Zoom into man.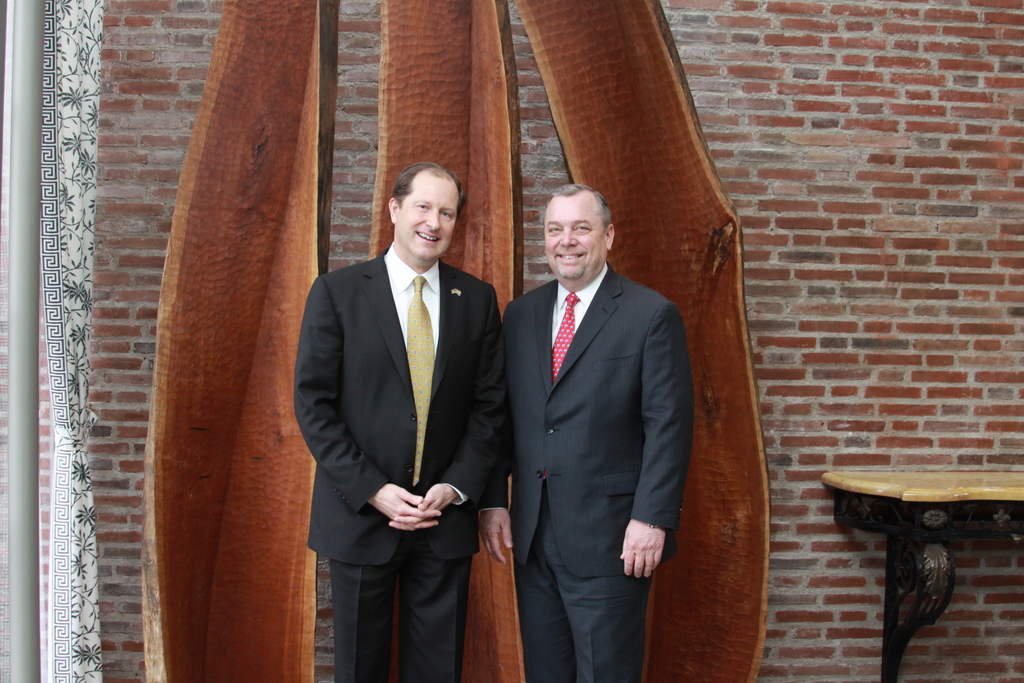
Zoom target: <region>487, 188, 686, 682</region>.
